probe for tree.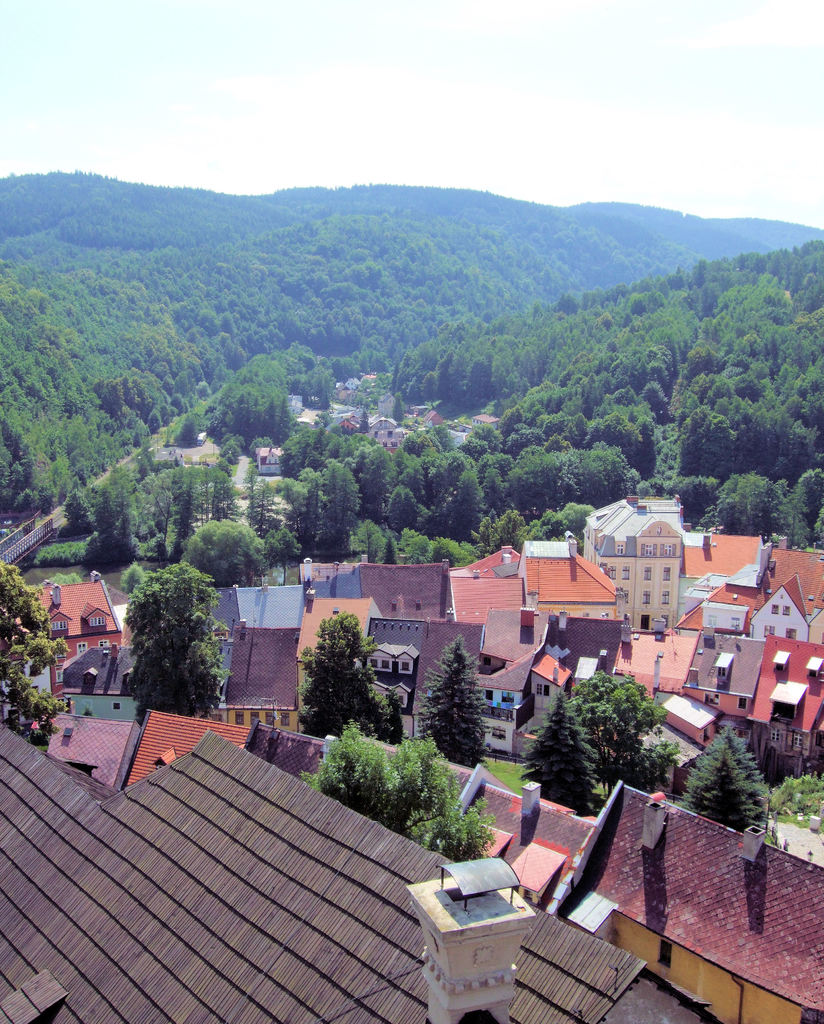
Probe result: (111, 566, 157, 602).
